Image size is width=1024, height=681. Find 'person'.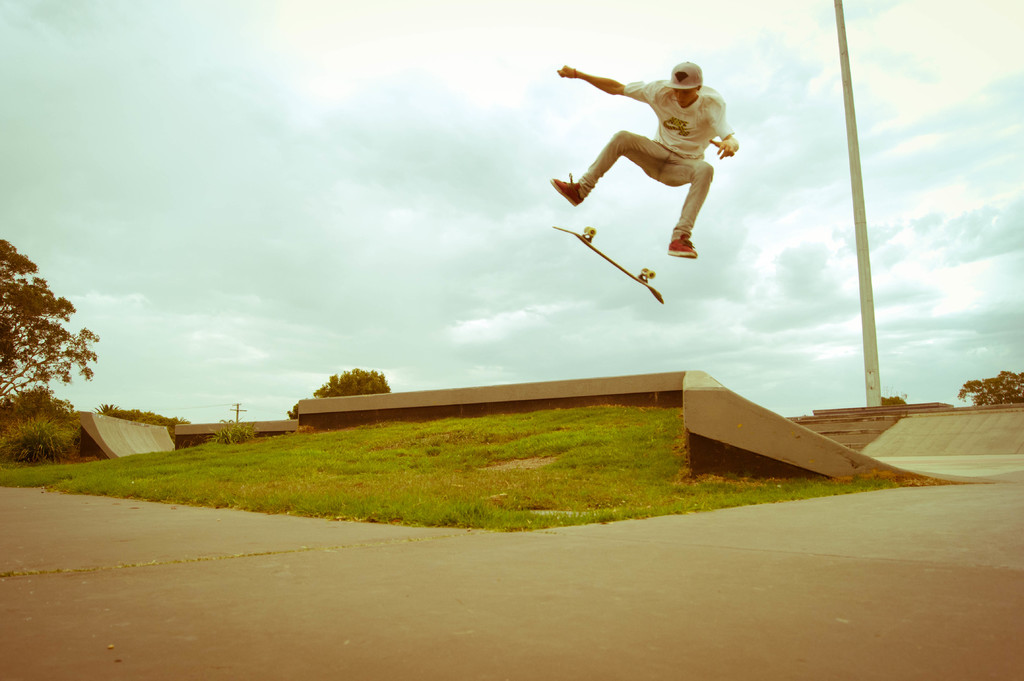
bbox(545, 46, 764, 256).
